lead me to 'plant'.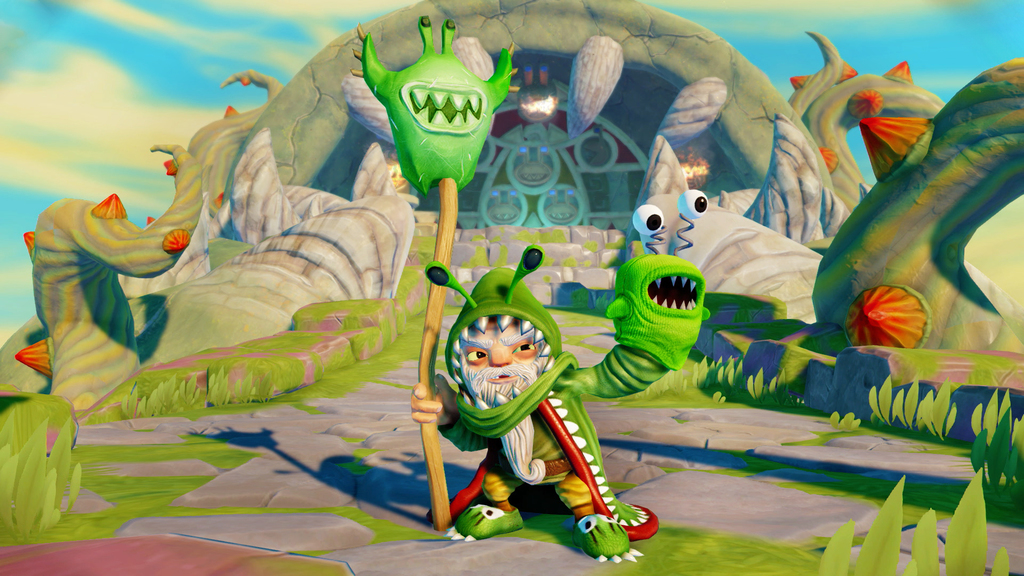
Lead to 567:285:588:309.
